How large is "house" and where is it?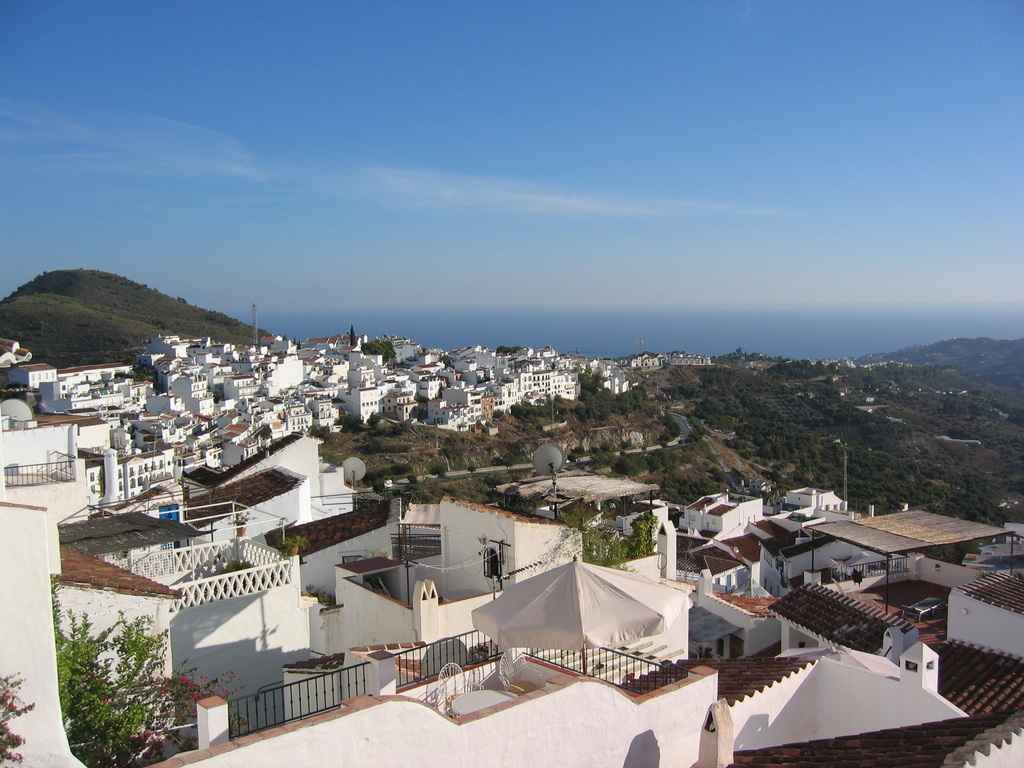
Bounding box: detection(735, 566, 1020, 762).
